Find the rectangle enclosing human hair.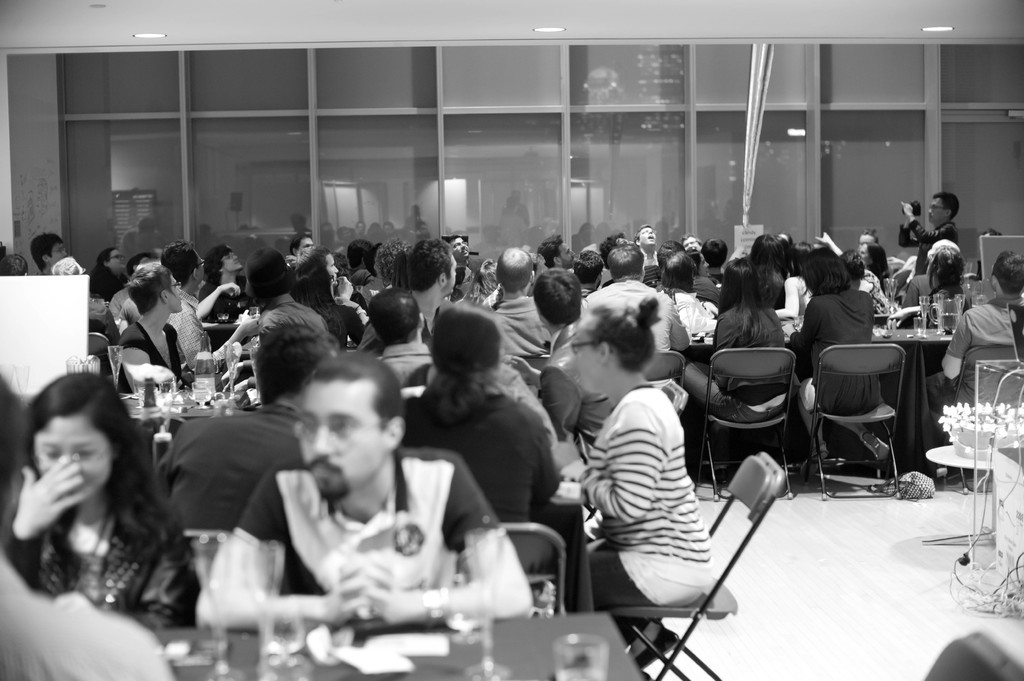
<bbox>594, 295, 662, 373</bbox>.
